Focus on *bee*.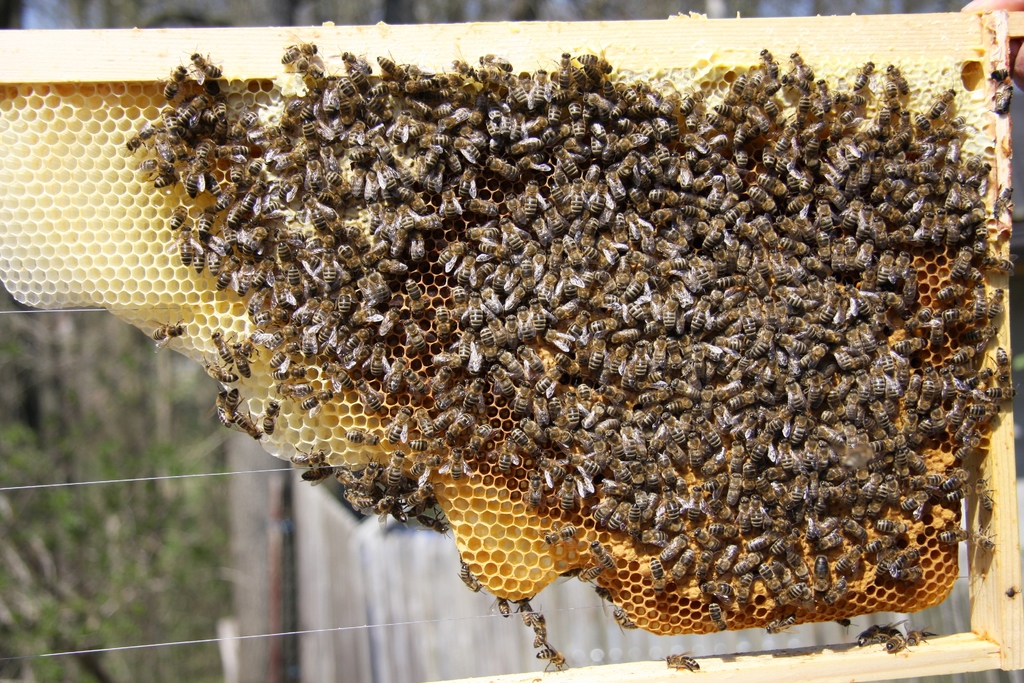
Focused at (left=355, top=342, right=392, bottom=378).
